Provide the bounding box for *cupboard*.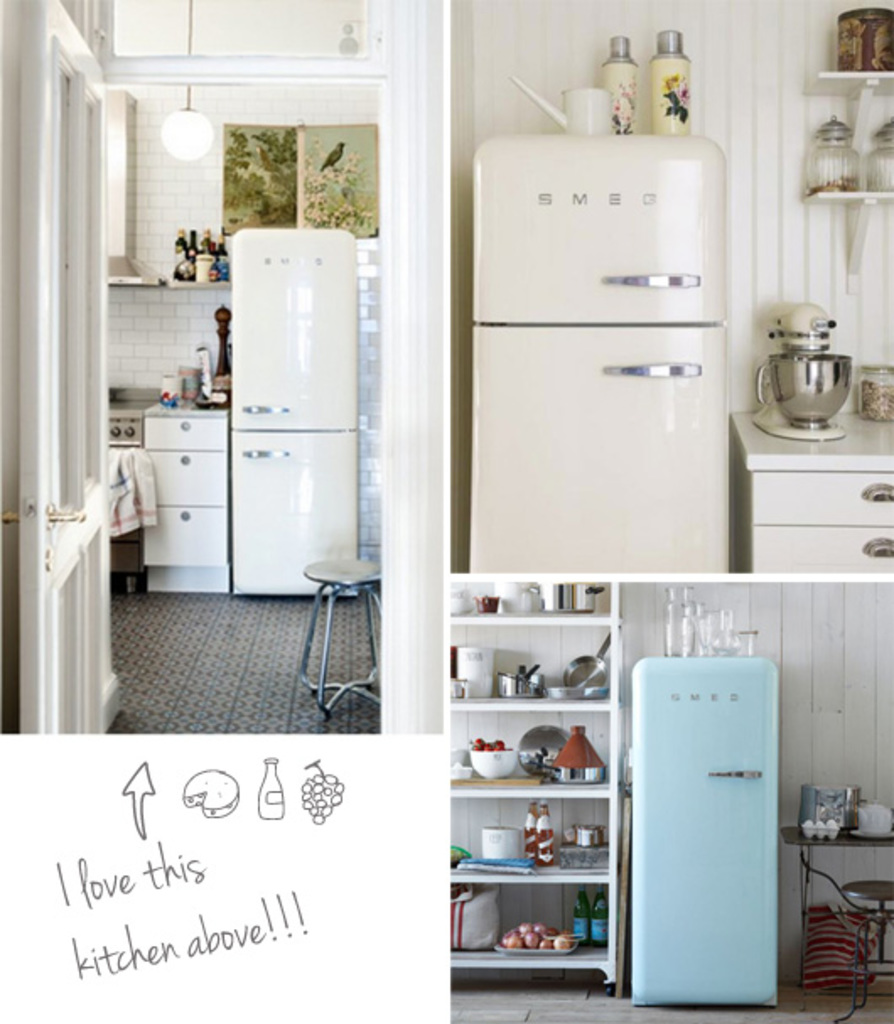
box(737, 408, 892, 580).
